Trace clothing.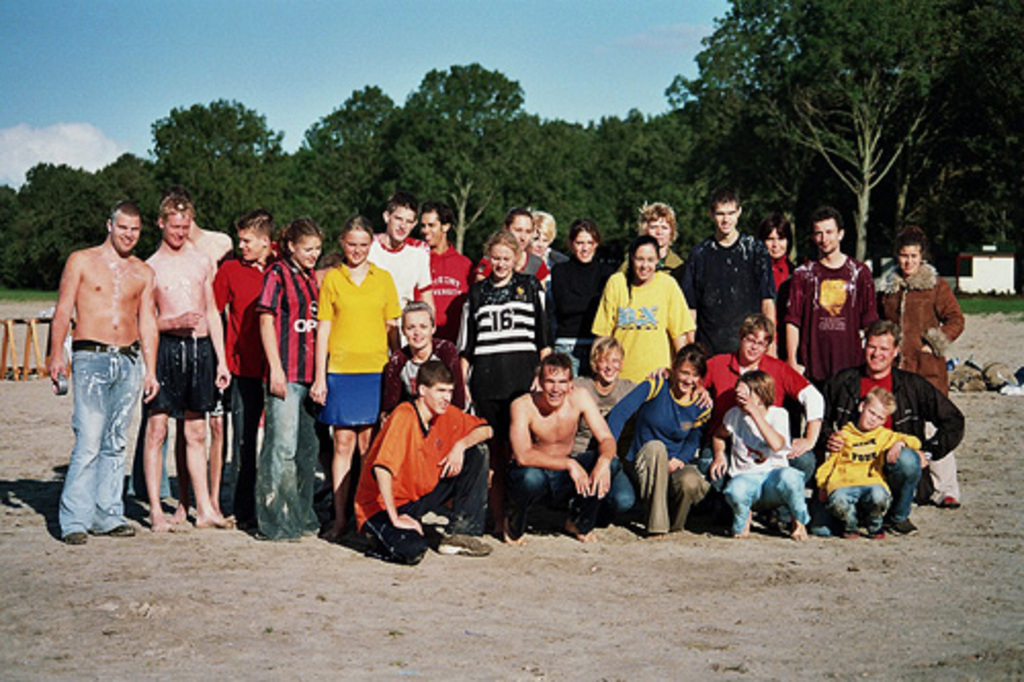
Traced to left=315, top=254, right=397, bottom=426.
